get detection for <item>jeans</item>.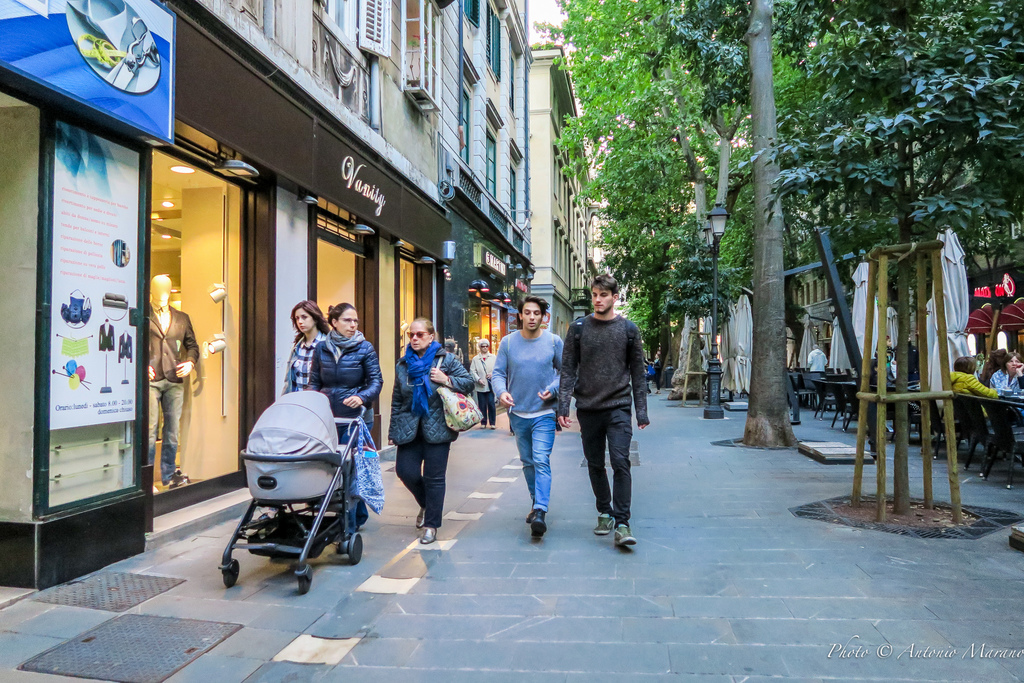
Detection: region(513, 398, 566, 540).
